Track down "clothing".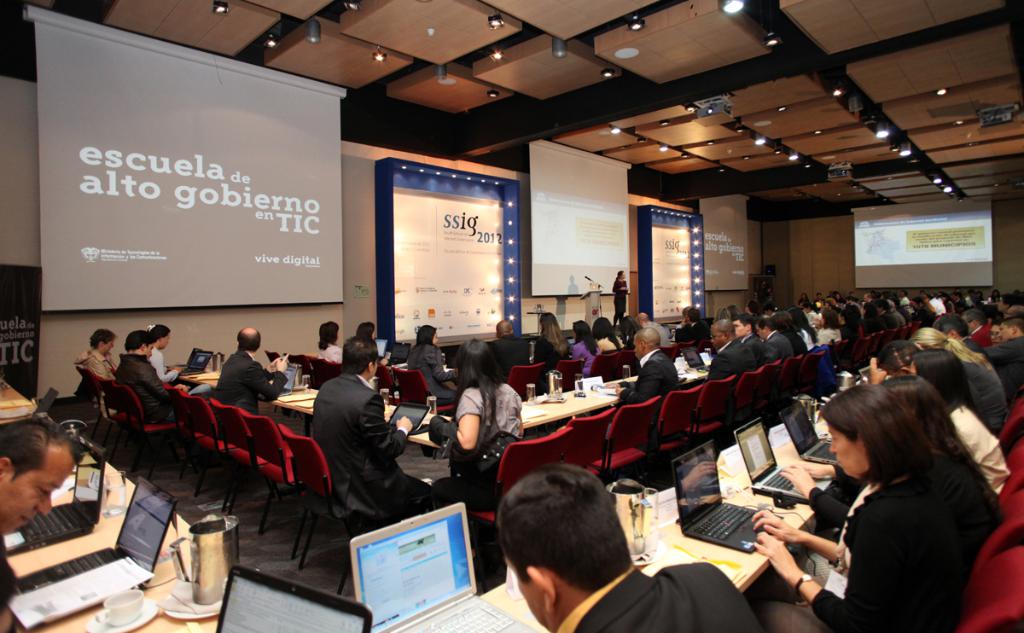
Tracked to box(446, 376, 519, 516).
